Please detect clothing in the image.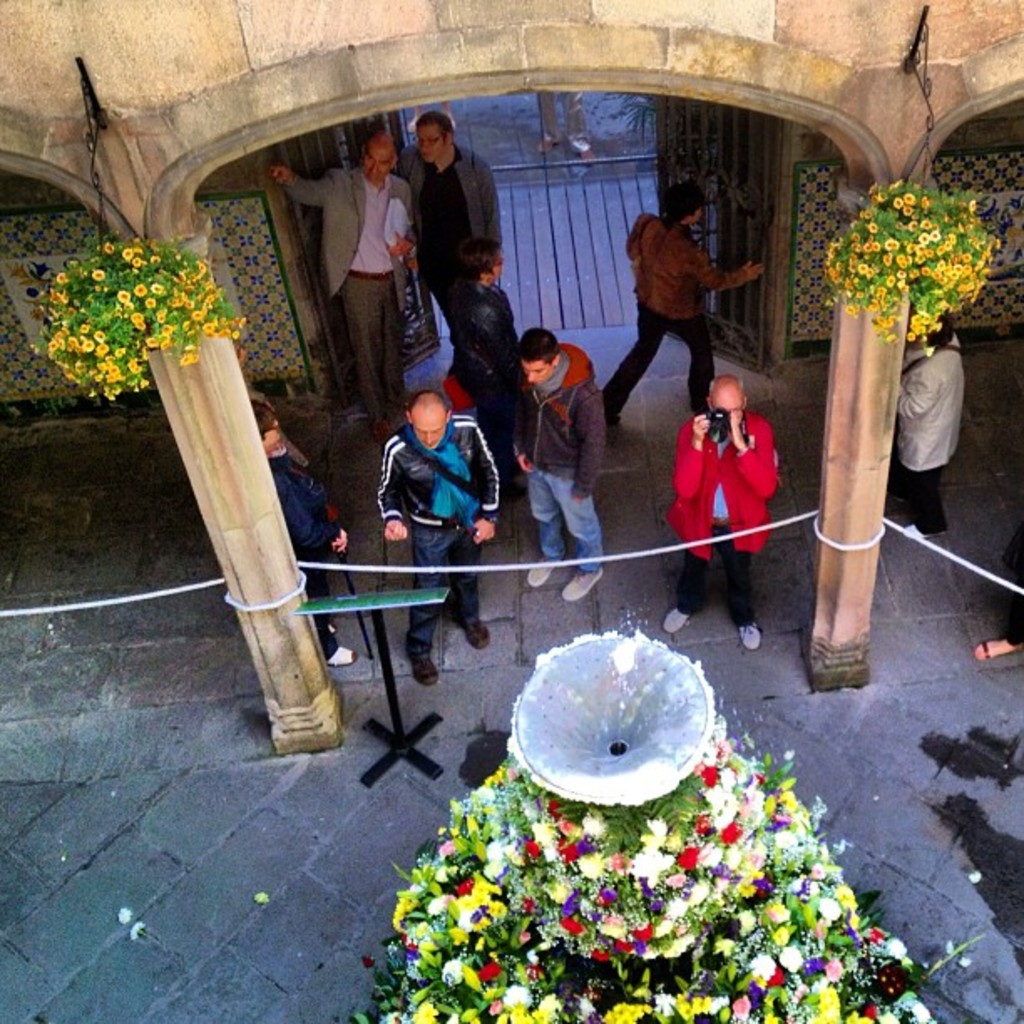
bbox=(281, 453, 348, 566).
